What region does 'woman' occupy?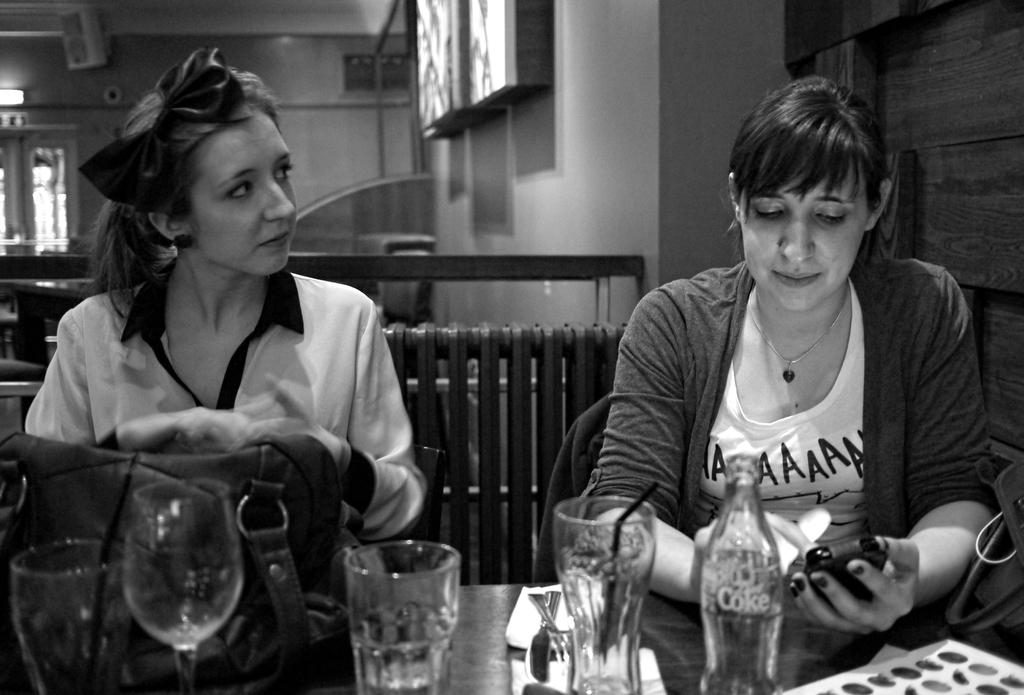
x1=561 y1=76 x2=1005 y2=641.
